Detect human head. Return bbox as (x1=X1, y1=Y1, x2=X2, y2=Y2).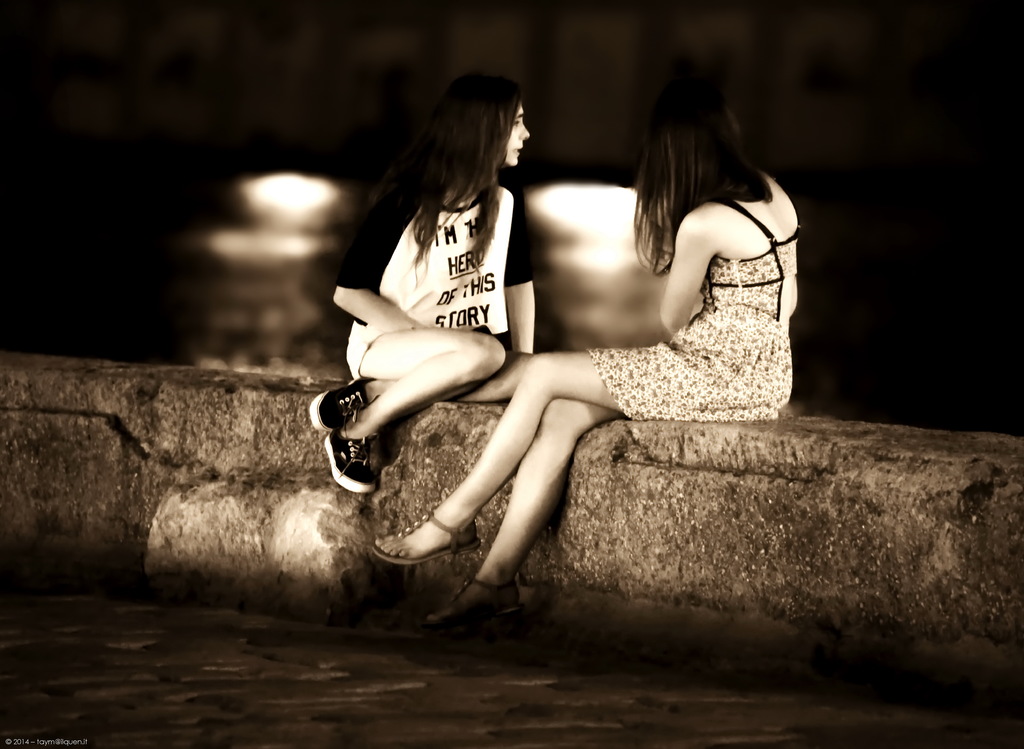
(x1=628, y1=78, x2=744, y2=274).
